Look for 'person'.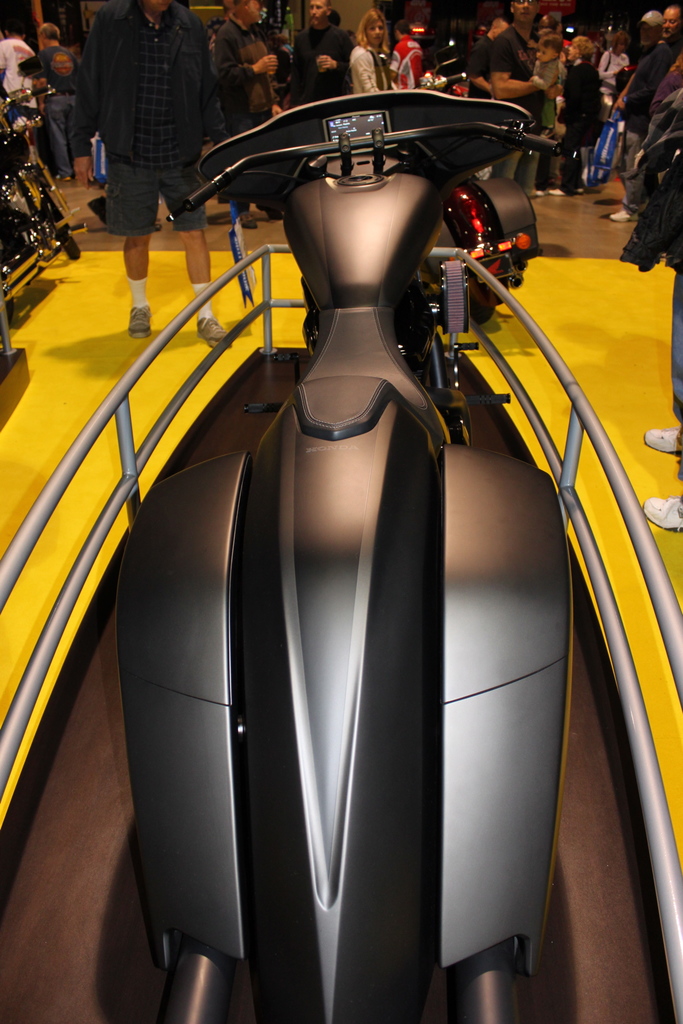
Found: pyautogui.locateOnScreen(636, 61, 682, 532).
